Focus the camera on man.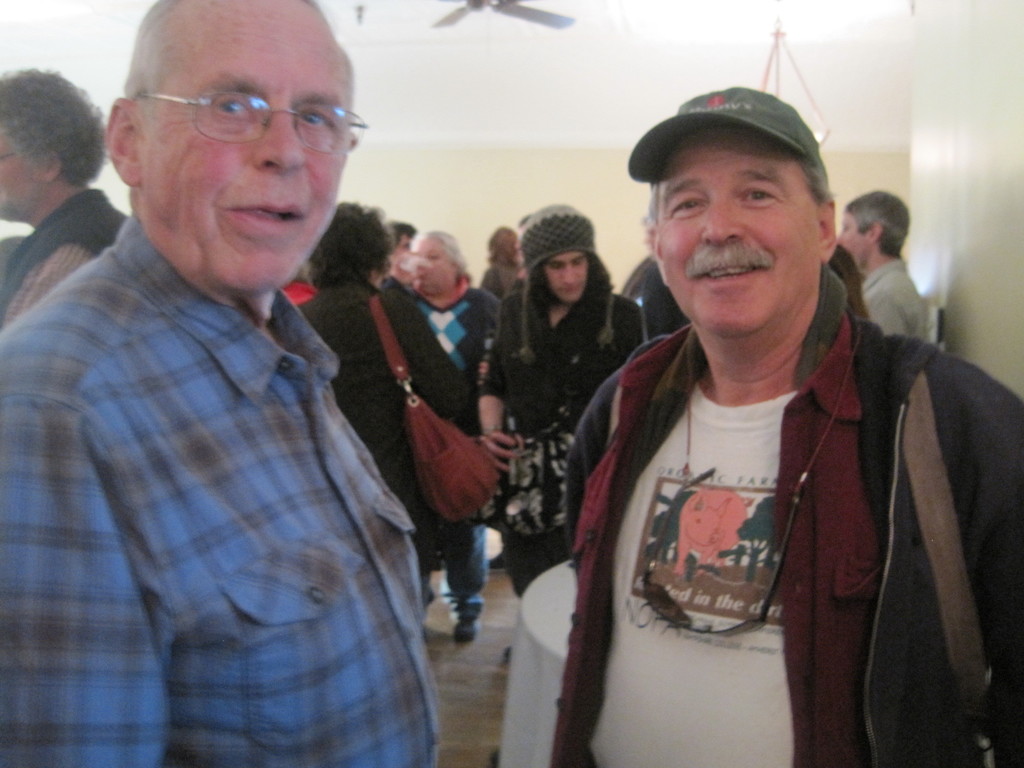
Focus region: [left=831, top=182, right=933, bottom=333].
